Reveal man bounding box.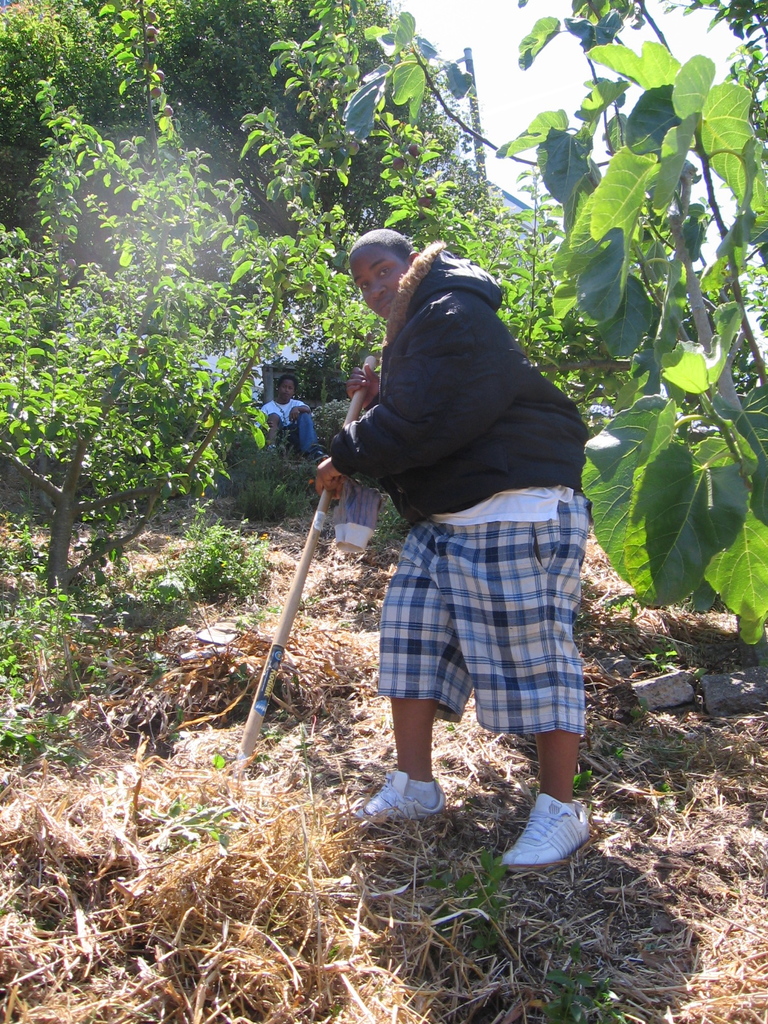
Revealed: (226,223,611,882).
